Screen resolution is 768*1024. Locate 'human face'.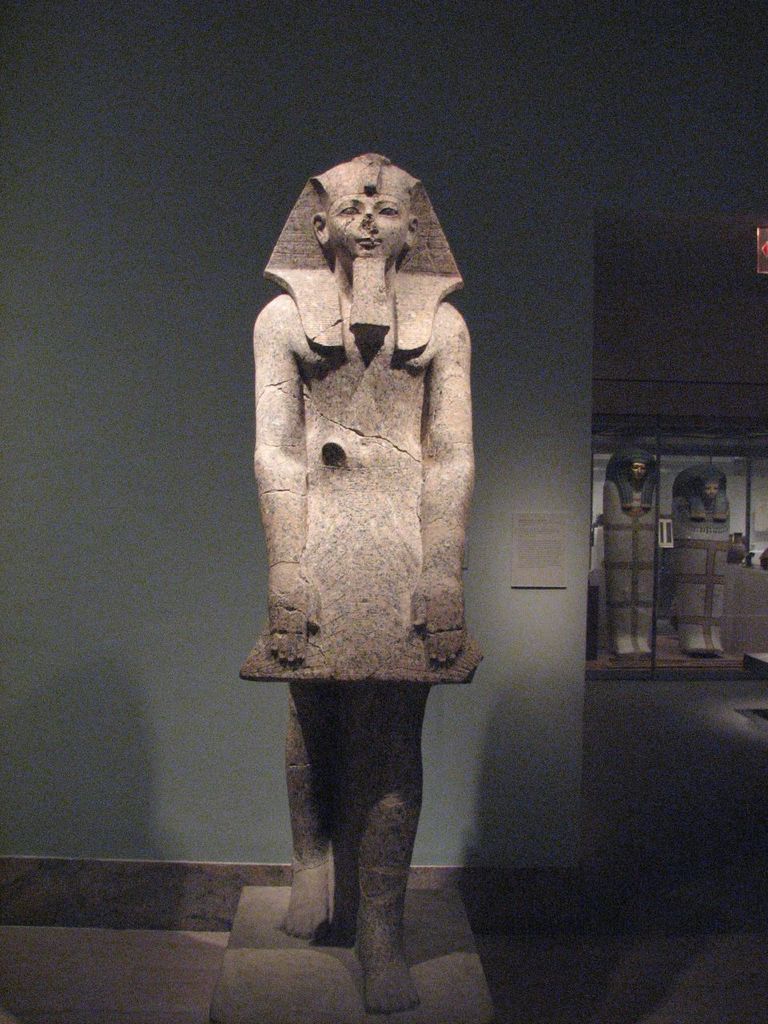
left=328, top=182, right=413, bottom=258.
